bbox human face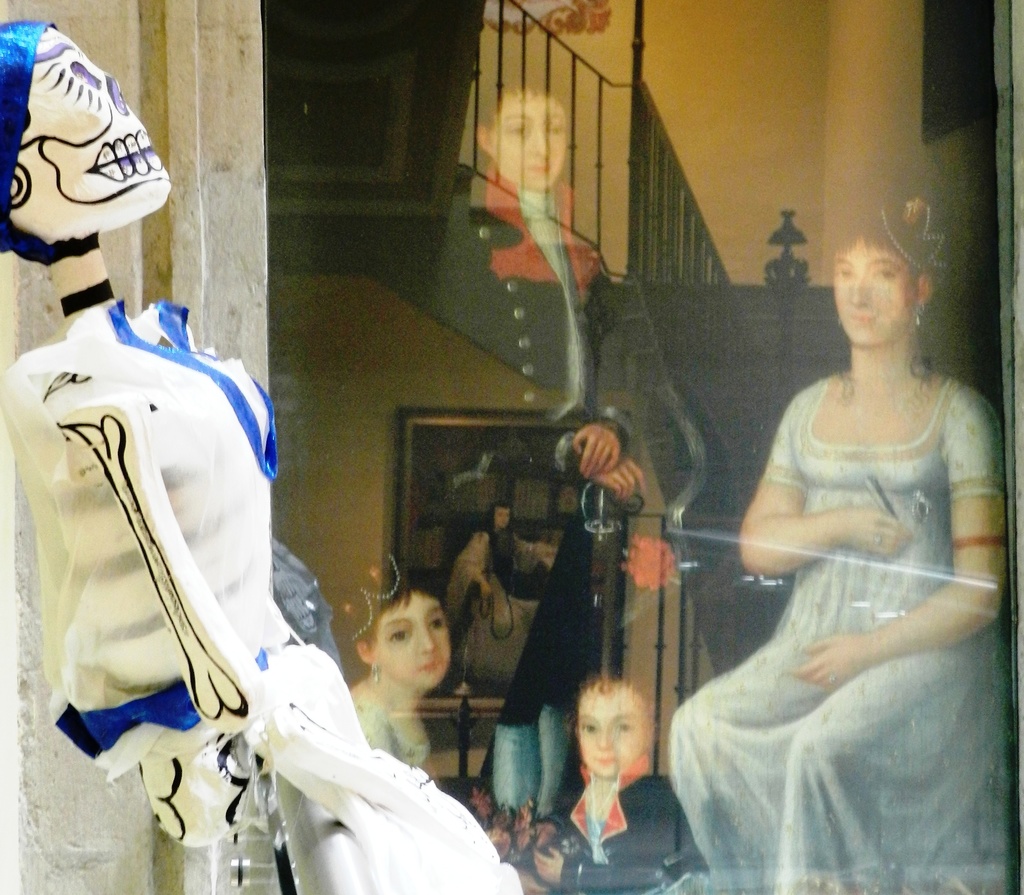
378:591:449:689
